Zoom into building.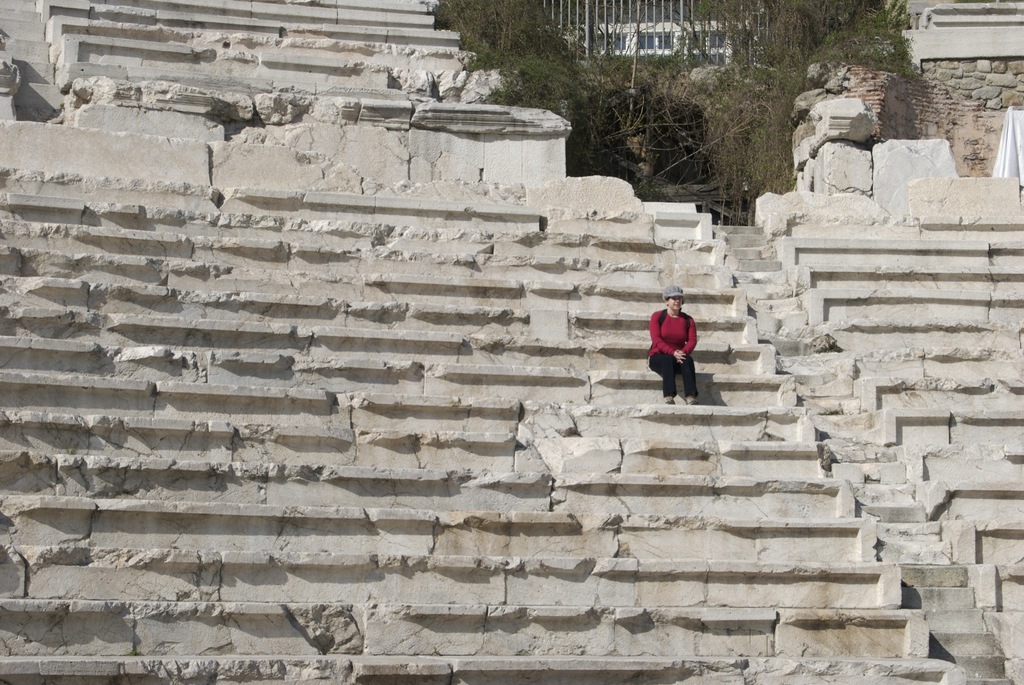
Zoom target: [left=557, top=20, right=746, bottom=65].
